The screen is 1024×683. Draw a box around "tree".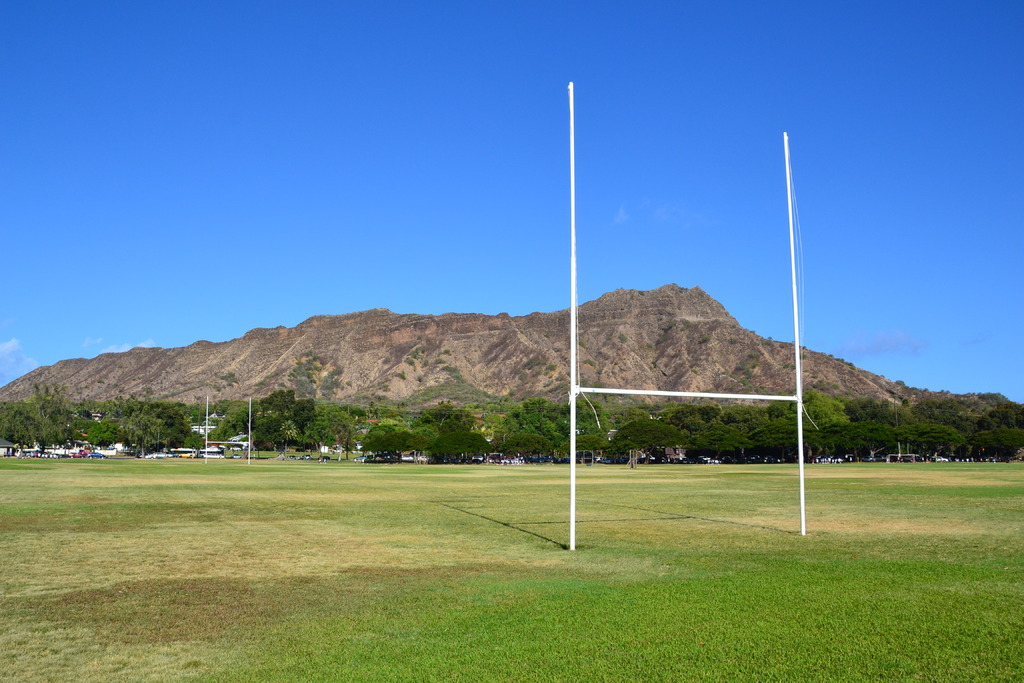
(246, 386, 321, 454).
